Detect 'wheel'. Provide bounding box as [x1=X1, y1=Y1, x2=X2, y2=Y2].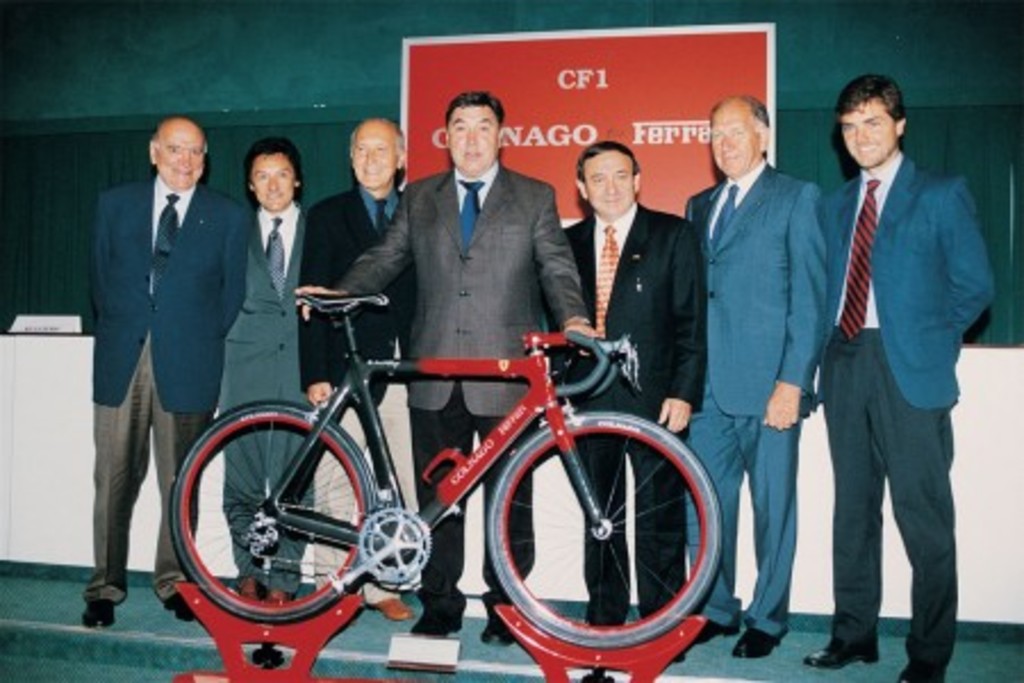
[x1=469, y1=423, x2=721, y2=647].
